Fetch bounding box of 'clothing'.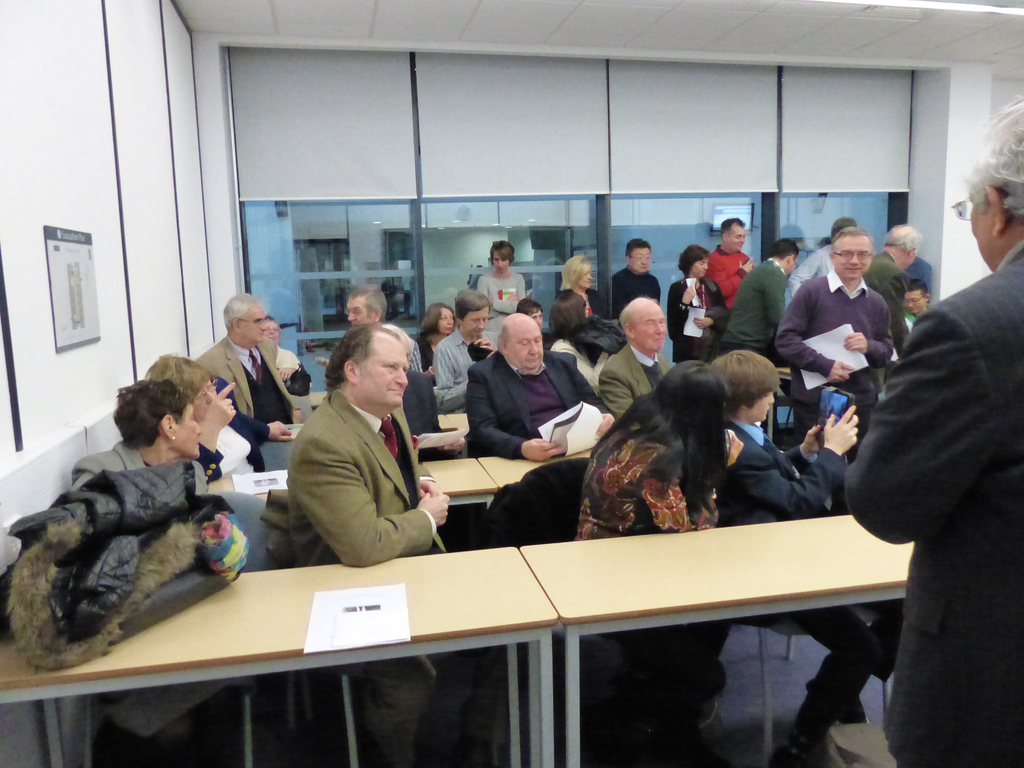
Bbox: l=388, t=324, r=417, b=378.
